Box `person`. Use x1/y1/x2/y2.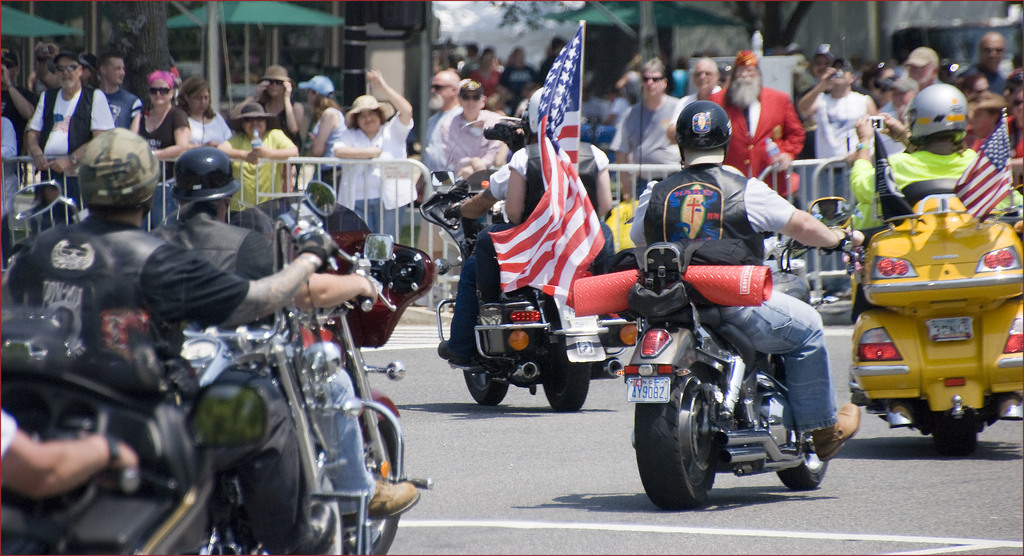
406/65/467/179.
